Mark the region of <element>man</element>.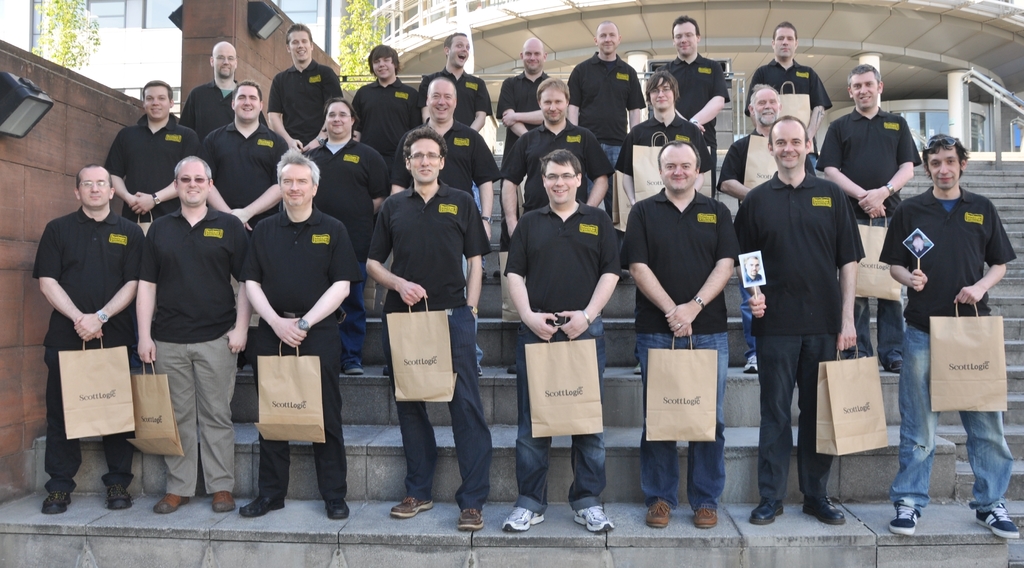
Region: select_region(366, 126, 493, 525).
